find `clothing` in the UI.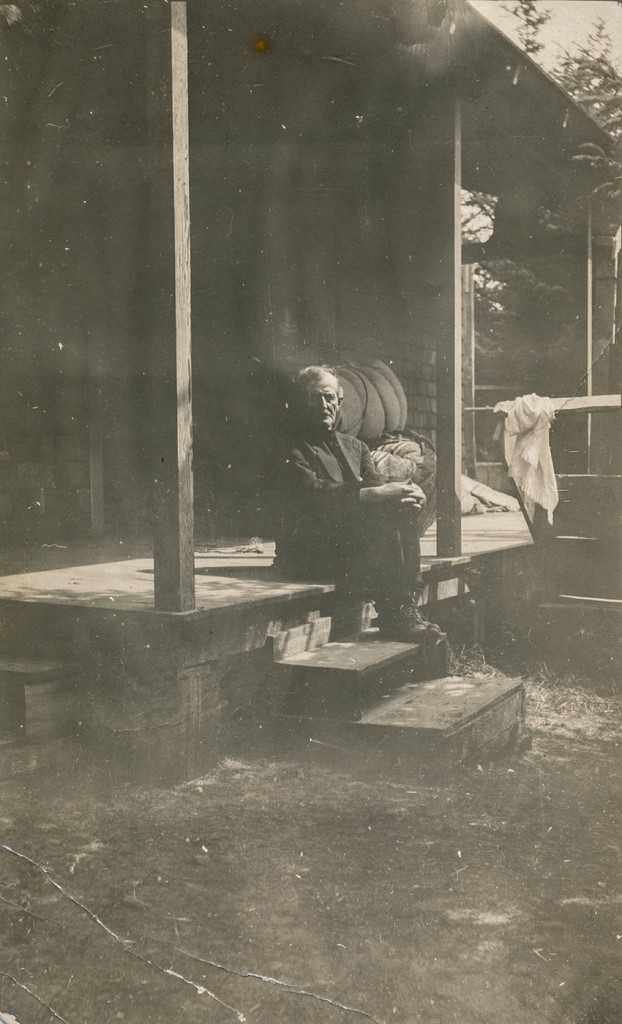
UI element at BBox(271, 430, 424, 610).
